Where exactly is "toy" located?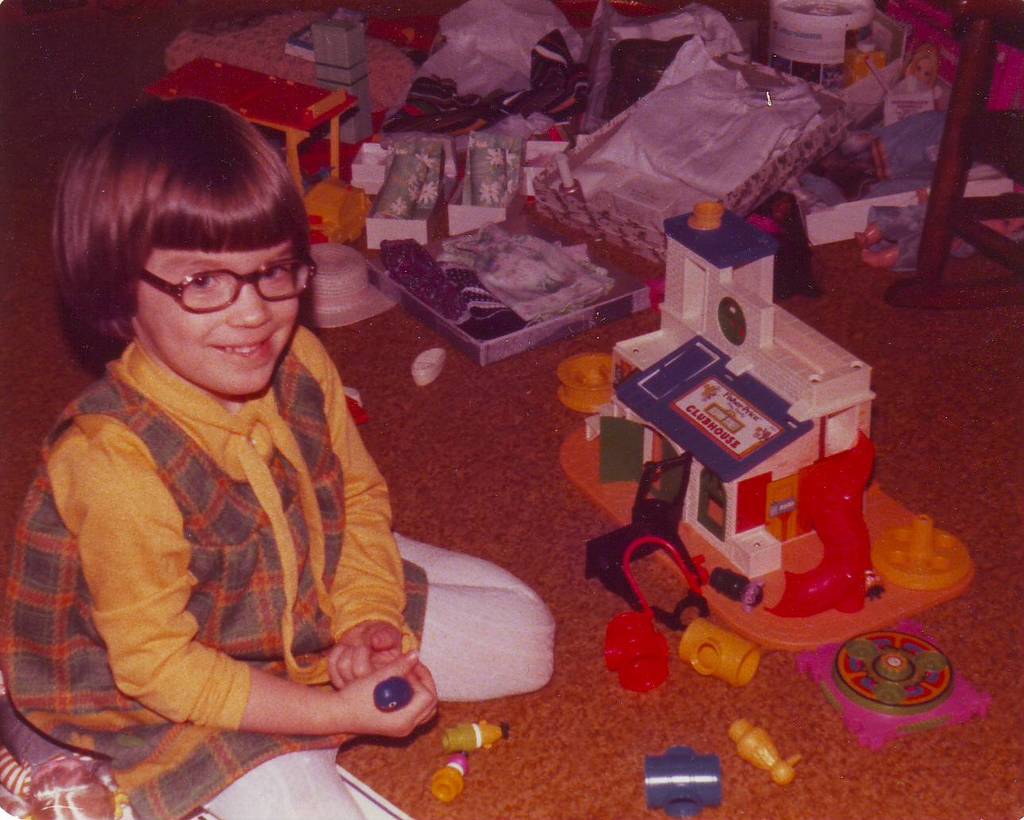
Its bounding box is 347/123/412/208.
